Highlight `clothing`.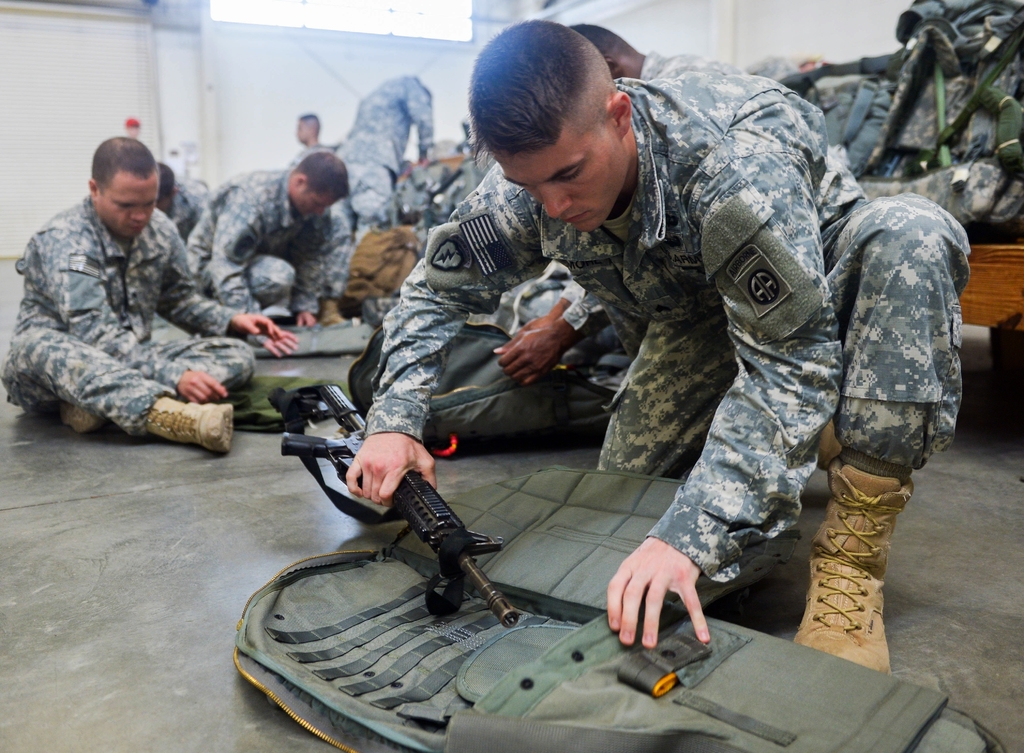
Highlighted region: [x1=185, y1=161, x2=359, y2=329].
